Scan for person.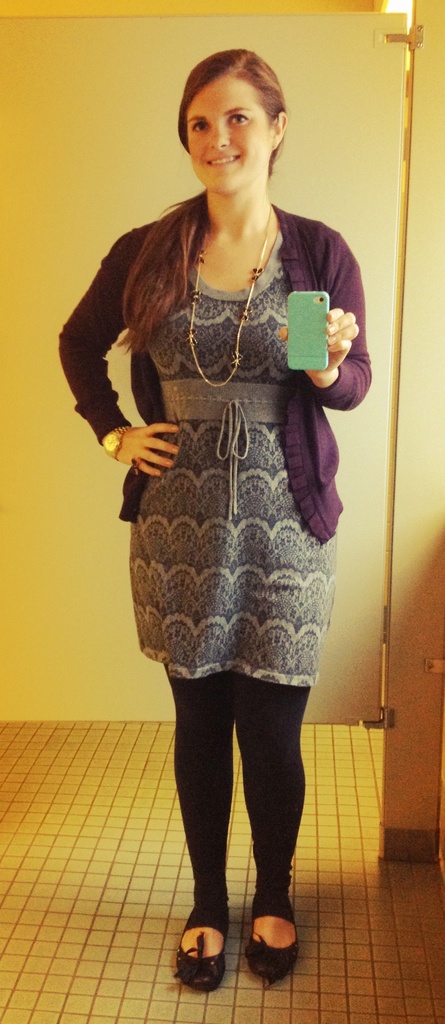
Scan result: 71, 45, 365, 961.
